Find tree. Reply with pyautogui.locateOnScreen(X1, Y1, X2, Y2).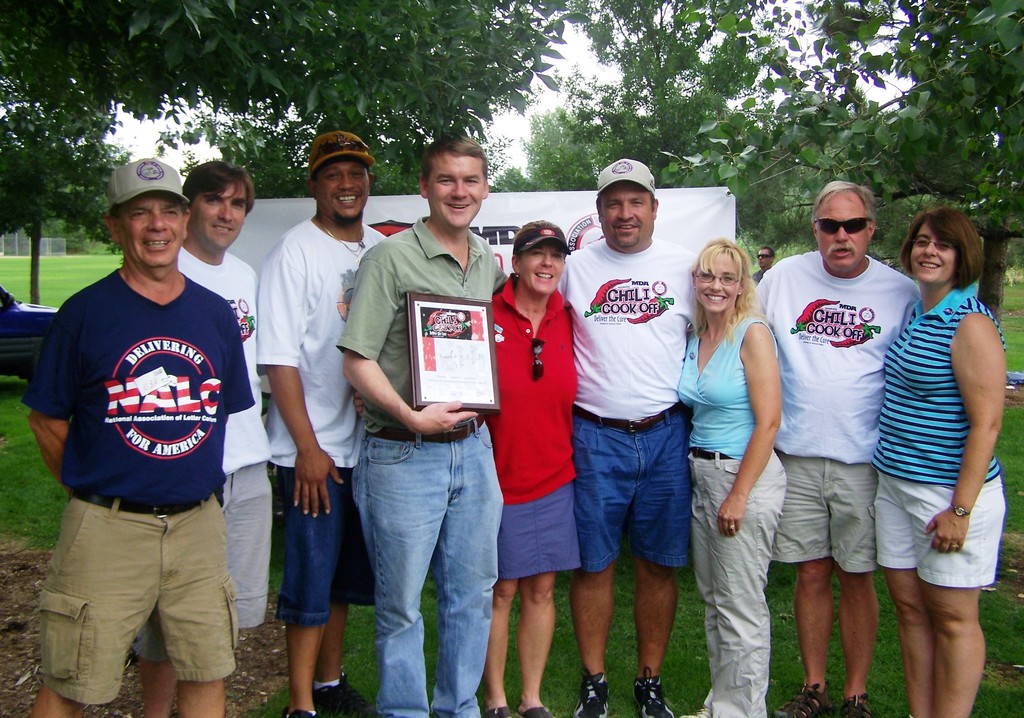
pyautogui.locateOnScreen(0, 93, 124, 304).
